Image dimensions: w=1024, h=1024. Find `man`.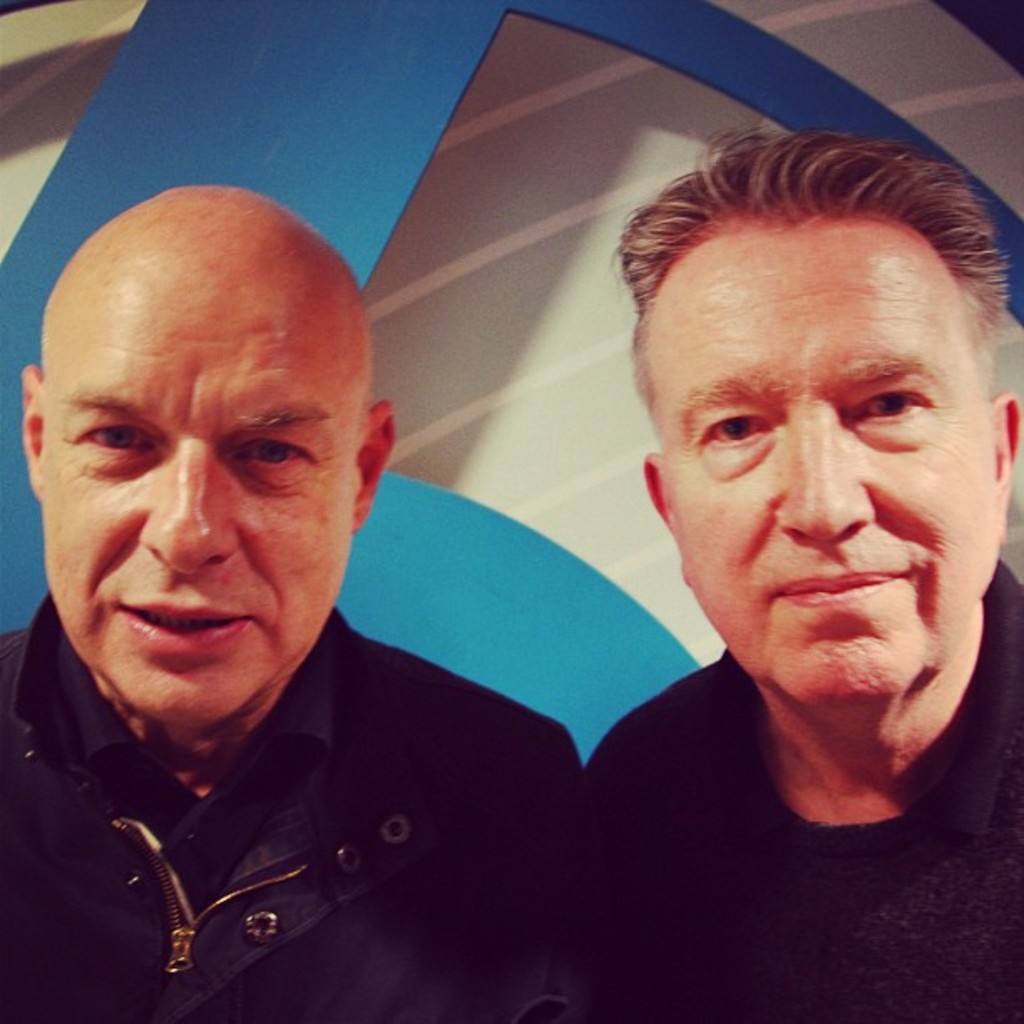
crop(581, 134, 1022, 1022).
